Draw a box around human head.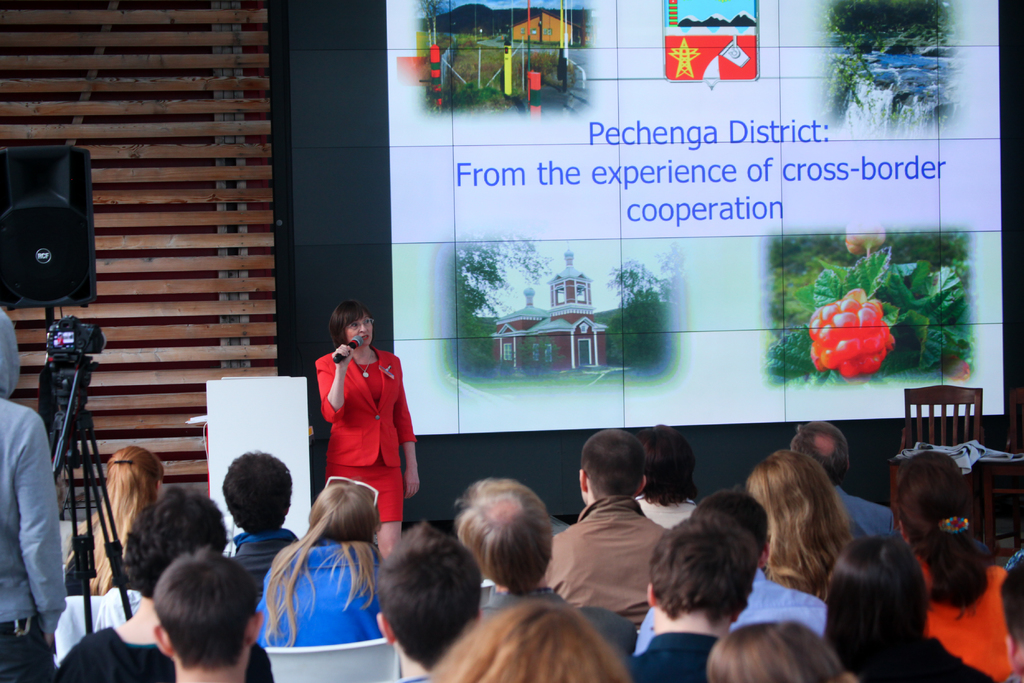
580 443 662 523.
